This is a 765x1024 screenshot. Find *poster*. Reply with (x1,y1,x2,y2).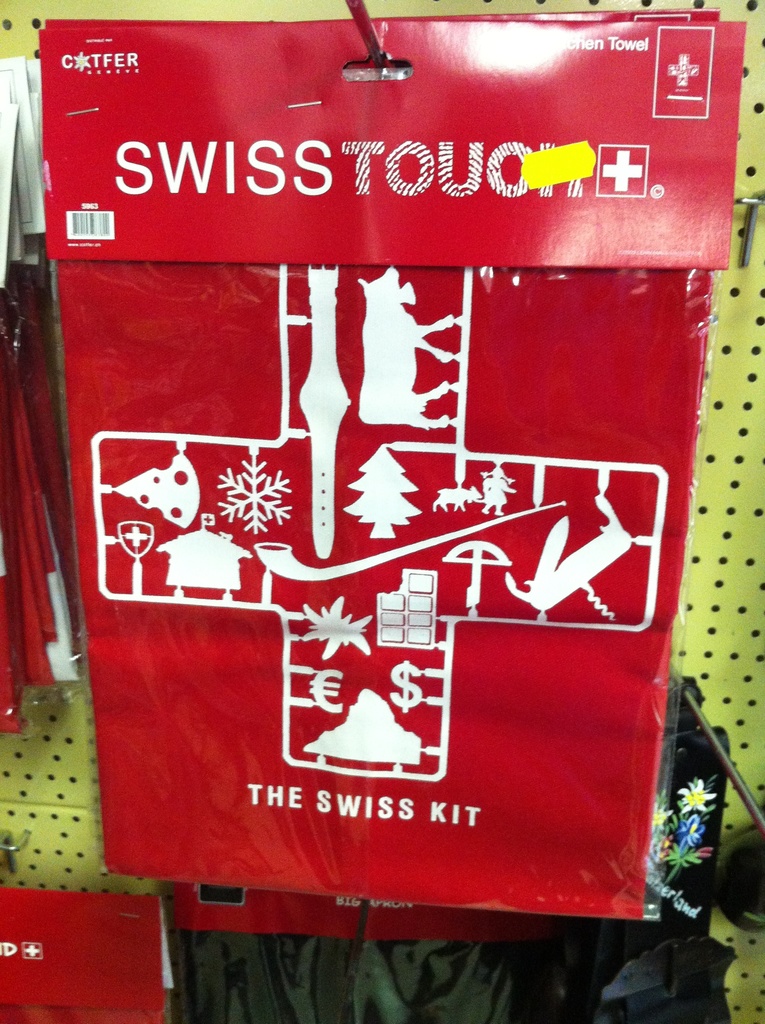
(40,12,745,922).
